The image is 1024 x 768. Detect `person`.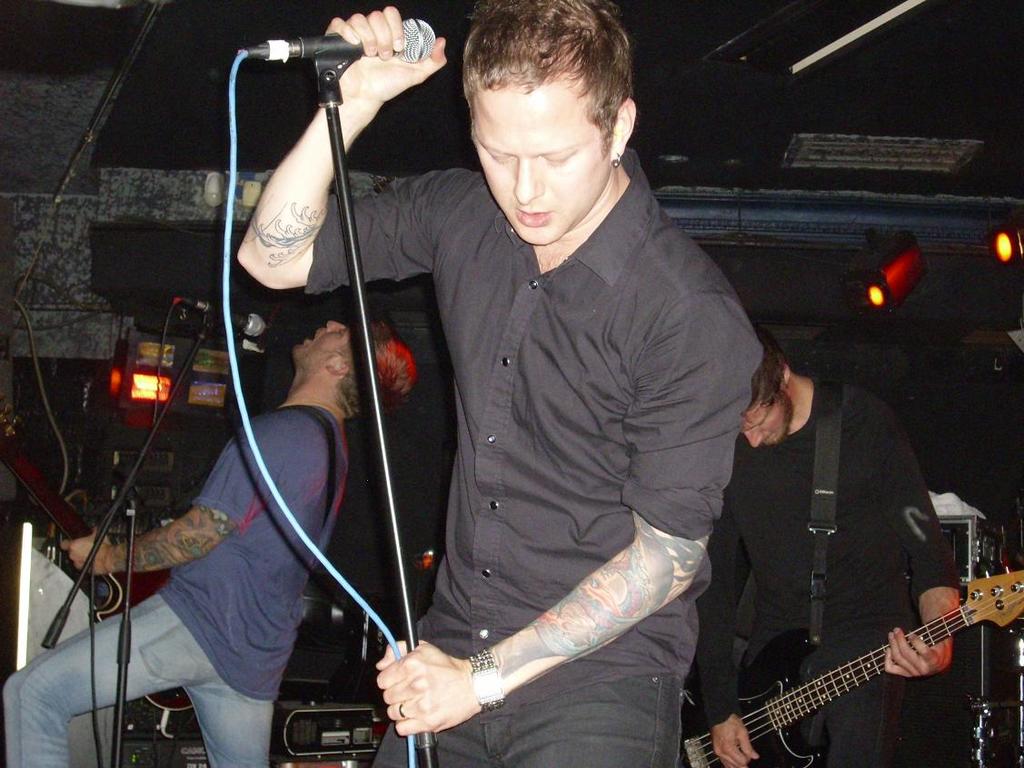
Detection: region(197, 41, 726, 767).
